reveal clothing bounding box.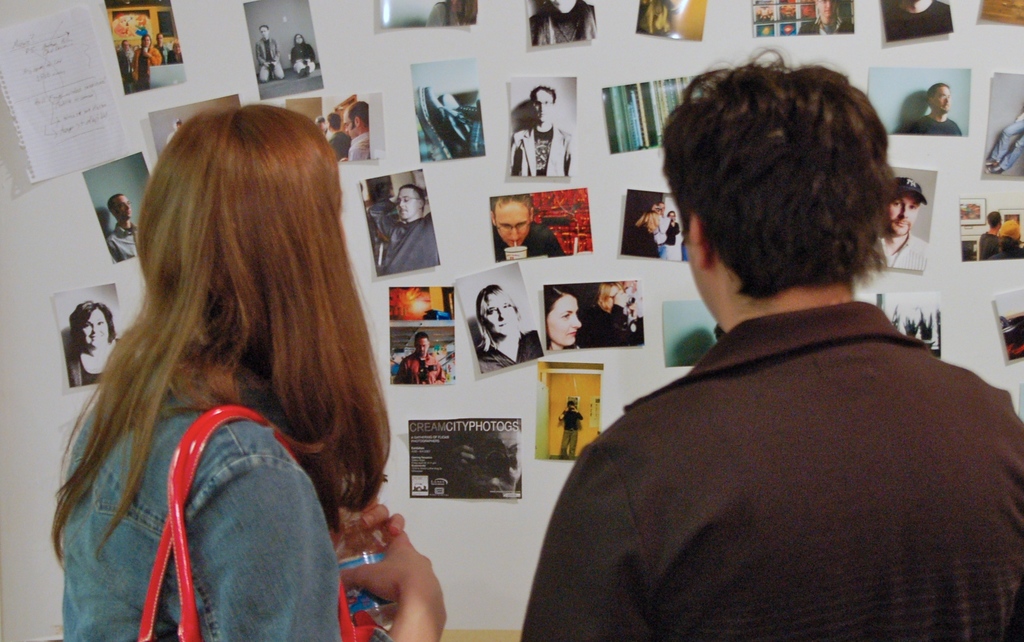
Revealed: box=[986, 115, 1023, 172].
